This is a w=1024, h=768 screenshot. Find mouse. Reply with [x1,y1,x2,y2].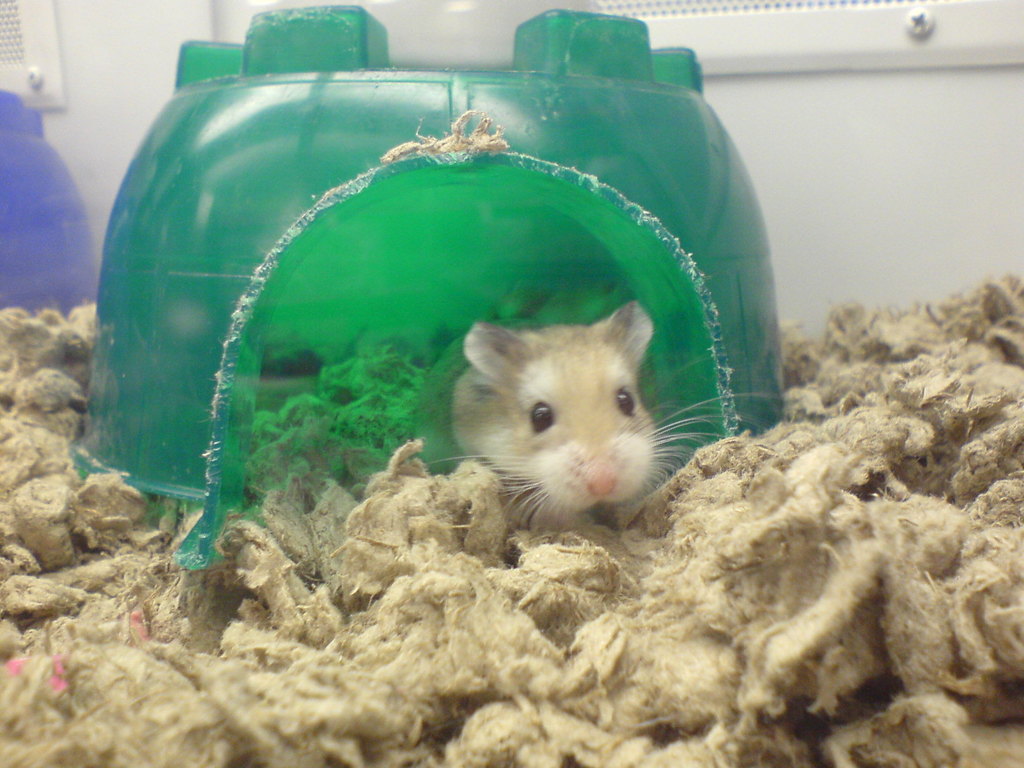
[427,326,766,527].
